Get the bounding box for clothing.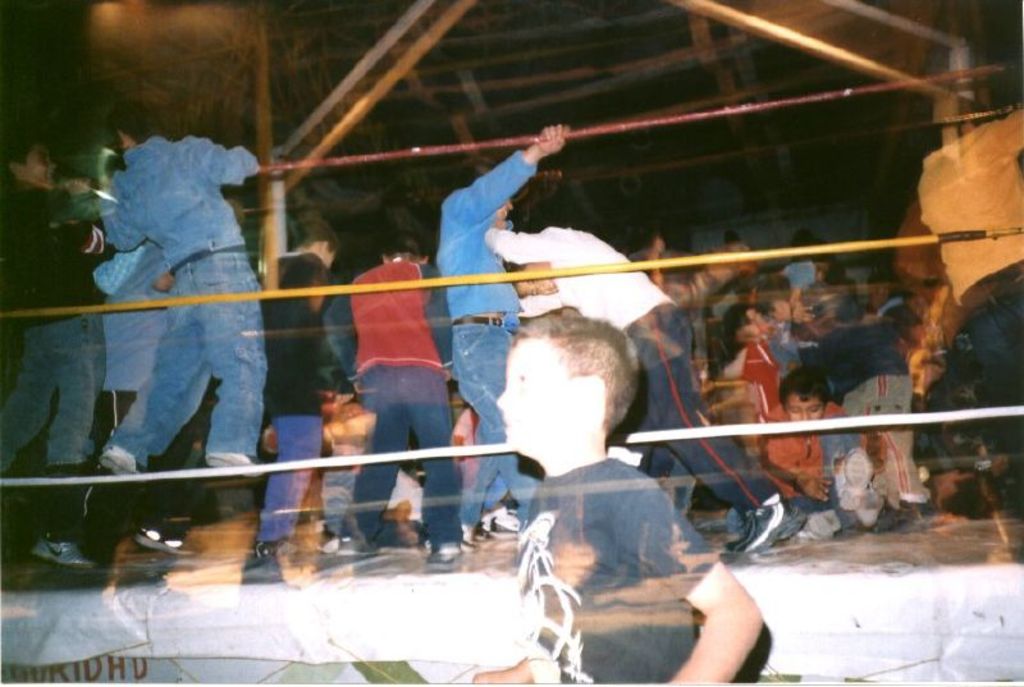
box=[488, 225, 796, 518].
